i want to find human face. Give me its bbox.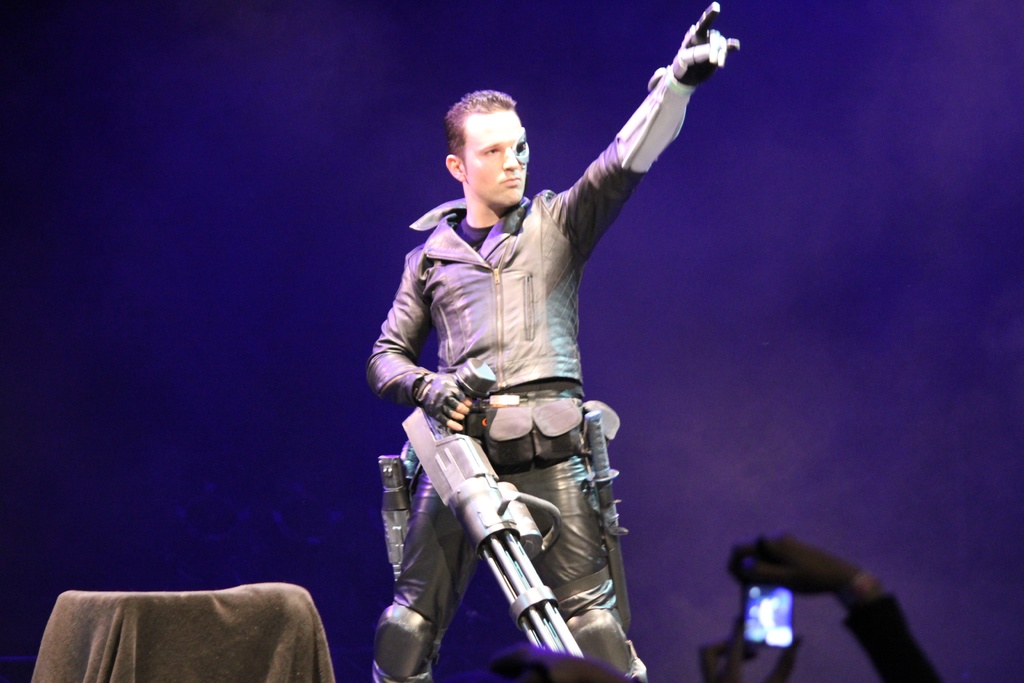
<bbox>465, 110, 527, 208</bbox>.
